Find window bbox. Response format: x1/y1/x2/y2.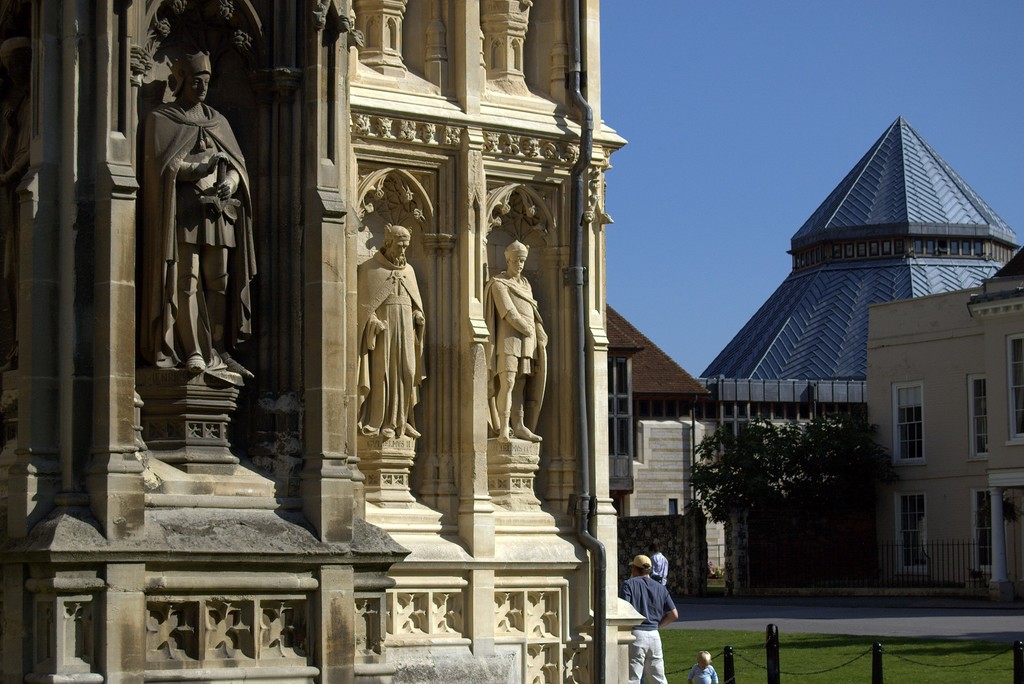
973/487/1009/577.
